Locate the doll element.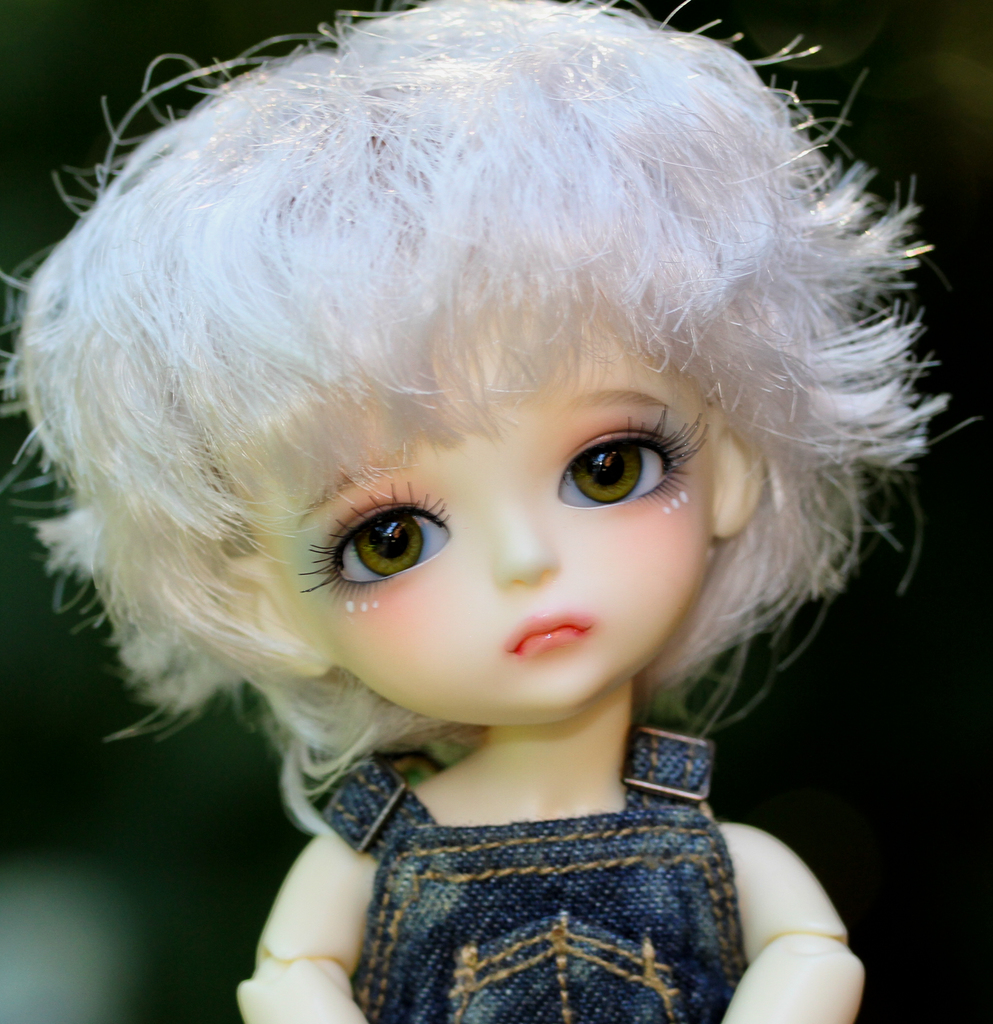
Element bbox: (31, 0, 971, 1023).
